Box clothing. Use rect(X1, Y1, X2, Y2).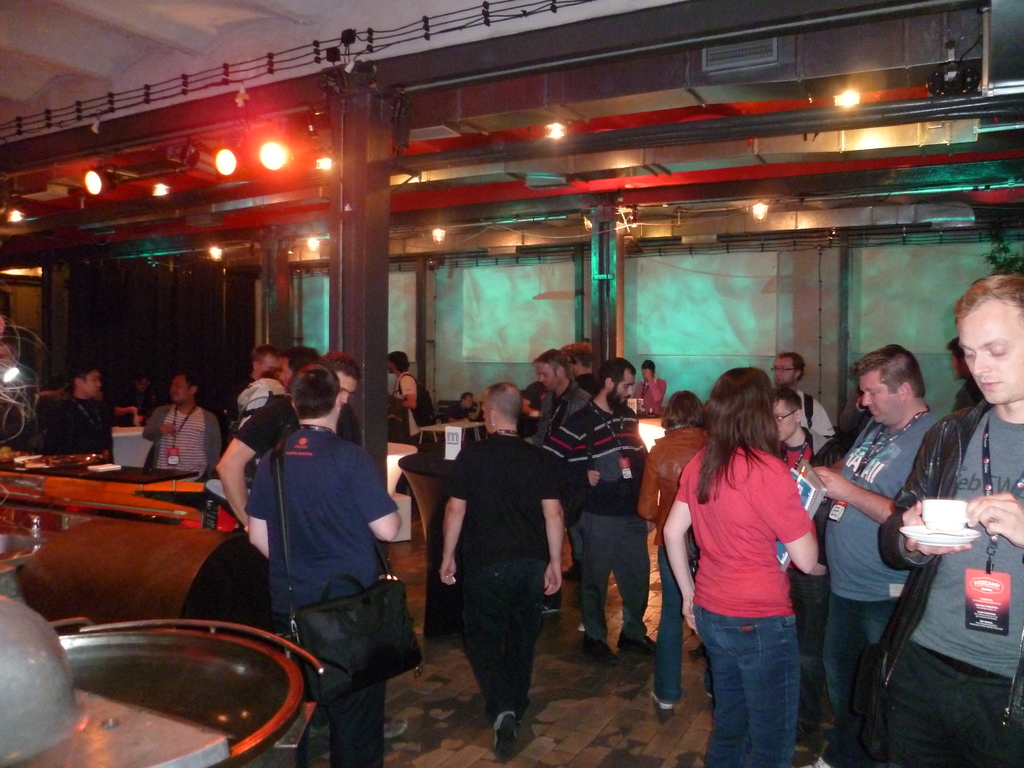
rect(636, 378, 668, 410).
